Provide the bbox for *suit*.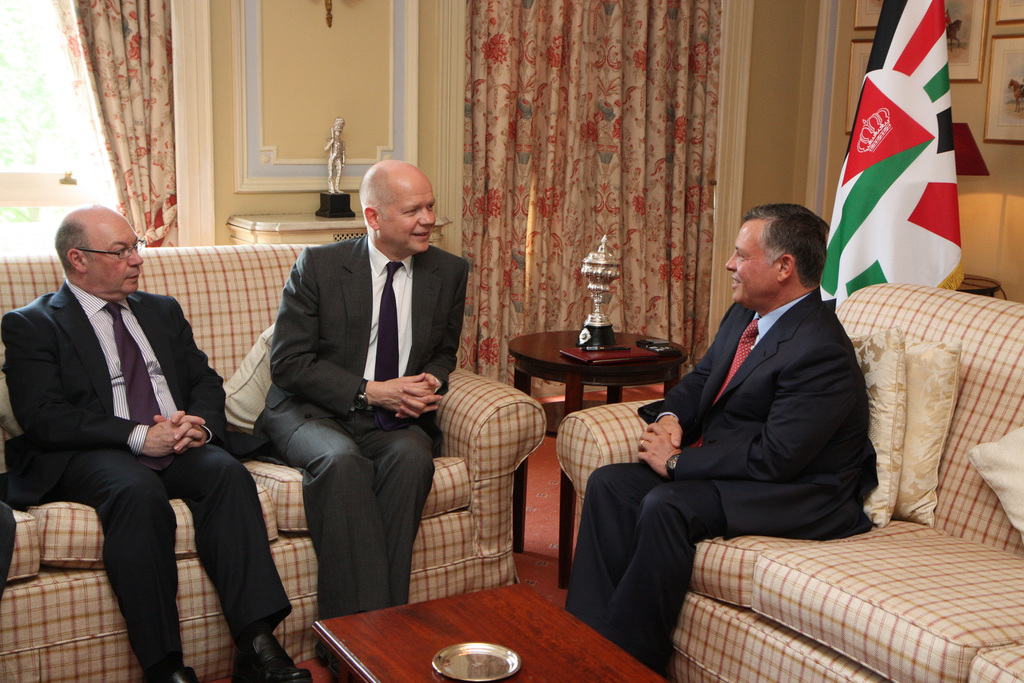
BBox(565, 288, 880, 675).
